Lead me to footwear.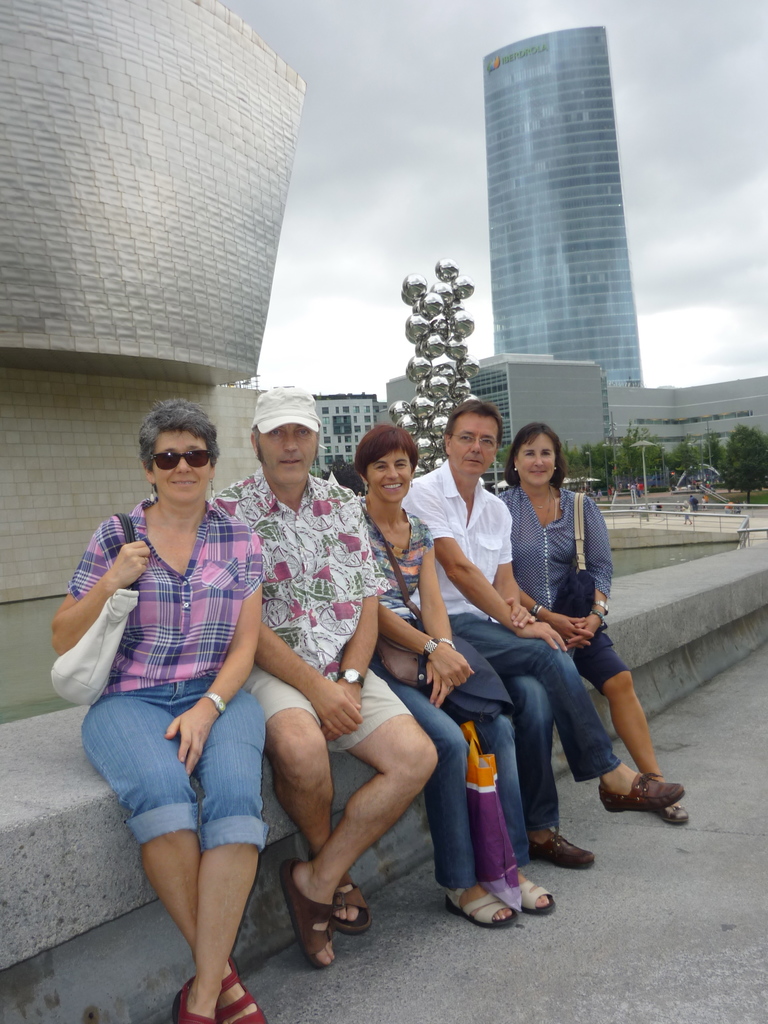
Lead to [x1=440, y1=883, x2=511, y2=928].
